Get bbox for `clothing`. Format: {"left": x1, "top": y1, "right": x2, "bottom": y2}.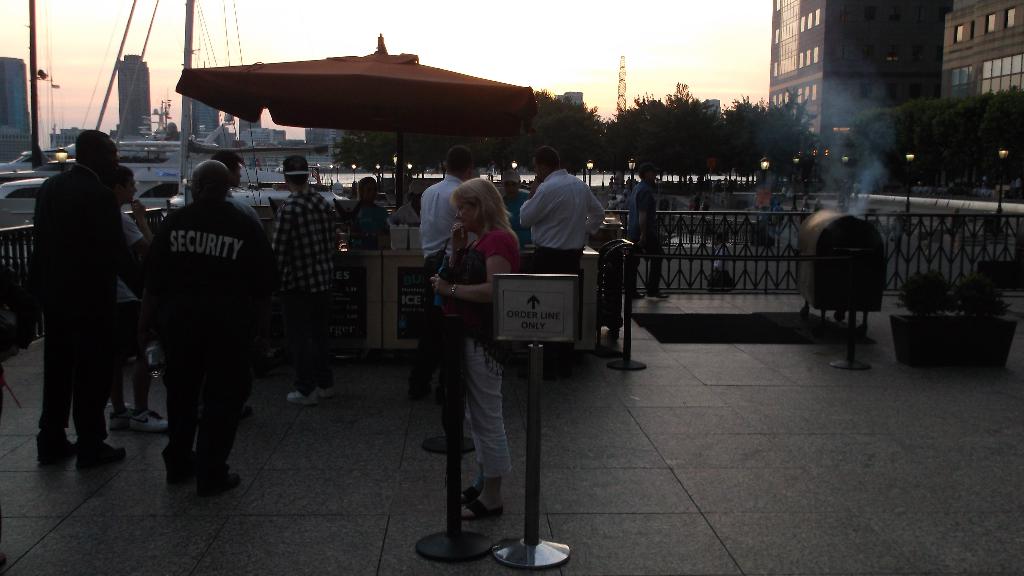
{"left": 346, "top": 196, "right": 391, "bottom": 253}.
